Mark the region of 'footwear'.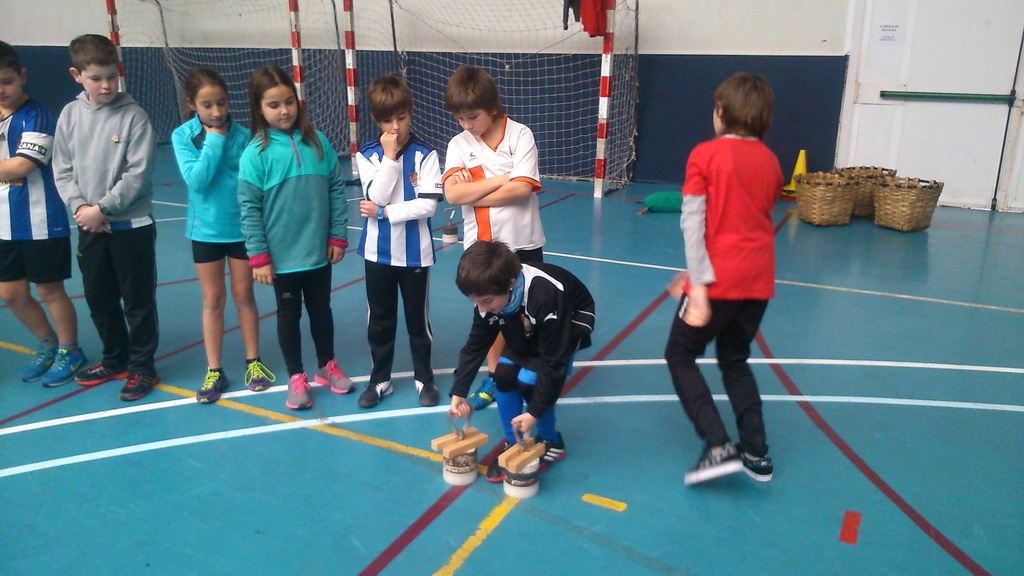
Region: (left=410, top=373, right=441, bottom=403).
